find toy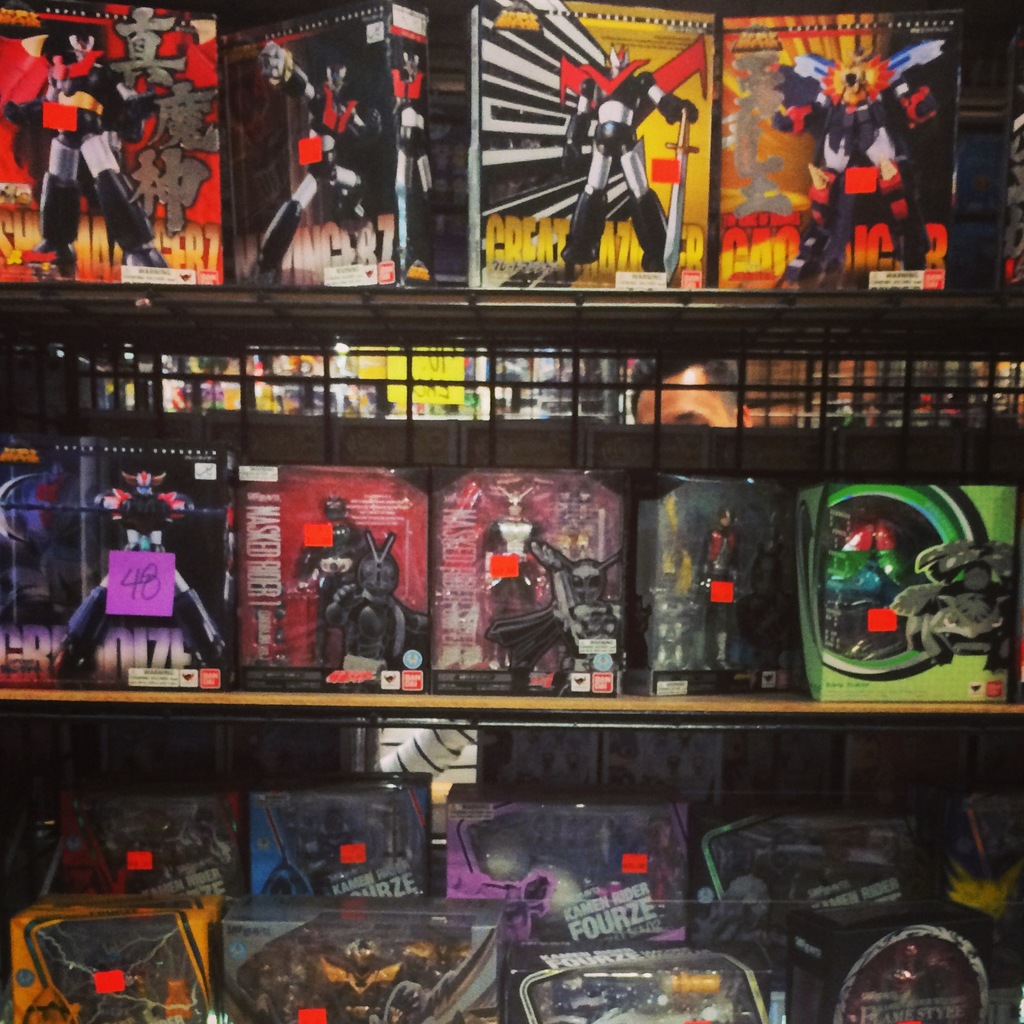
region(712, 824, 900, 883)
